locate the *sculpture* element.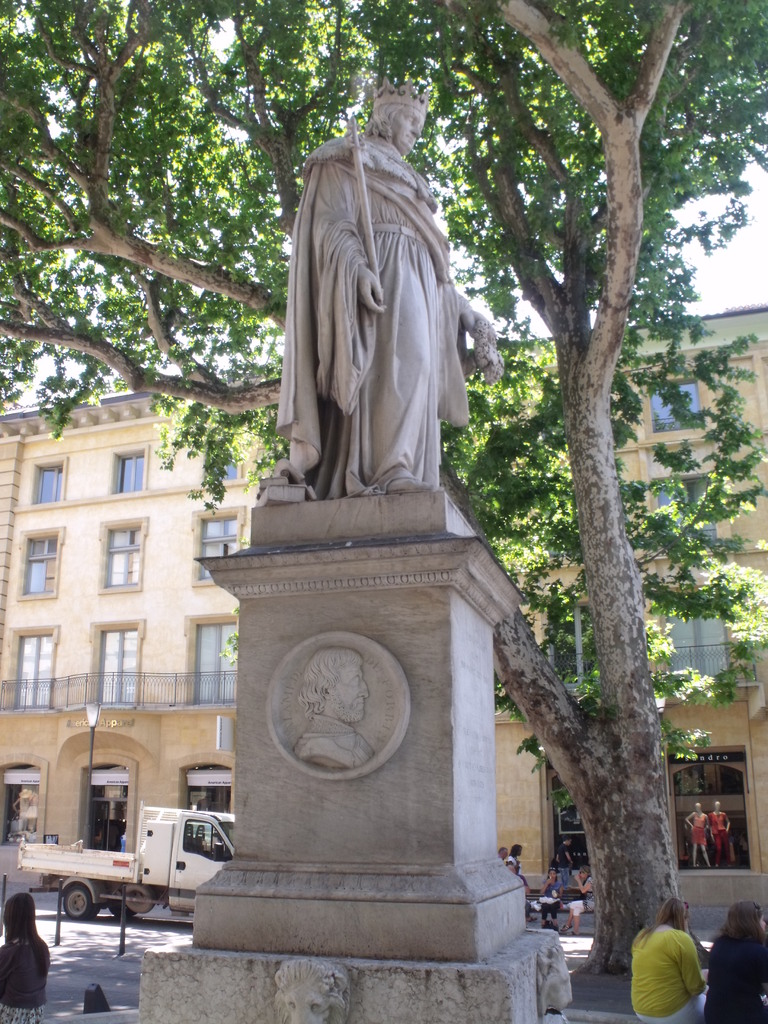
Element bbox: pyautogui.locateOnScreen(251, 71, 501, 510).
